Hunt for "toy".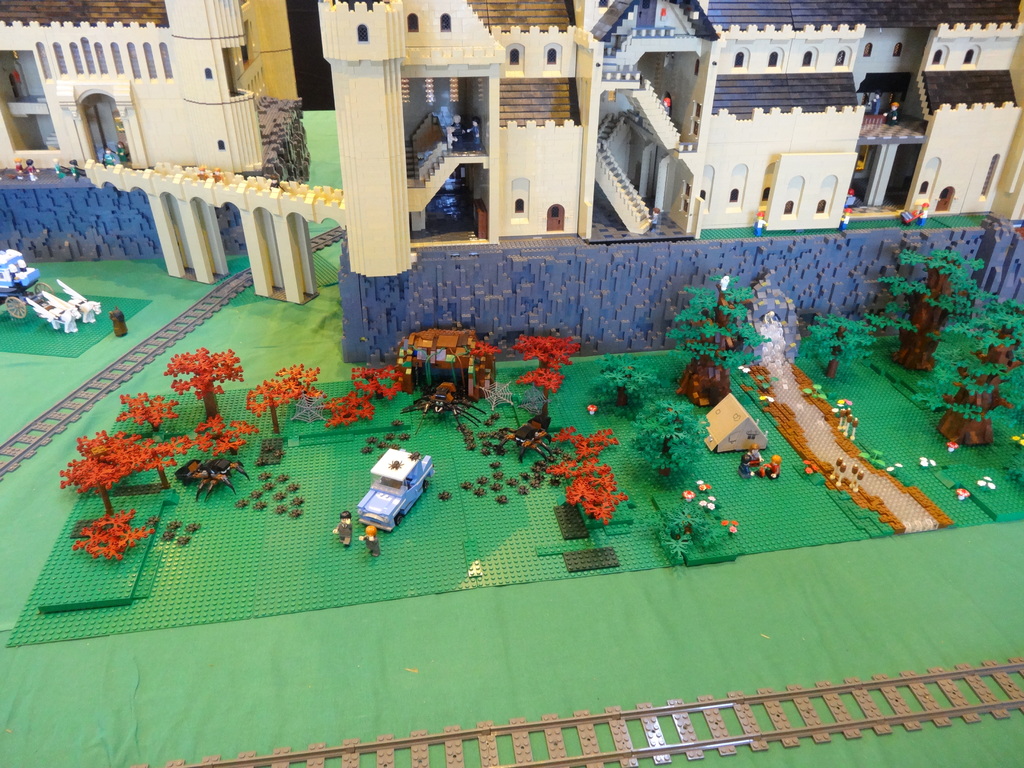
Hunted down at bbox=[391, 327, 497, 406].
